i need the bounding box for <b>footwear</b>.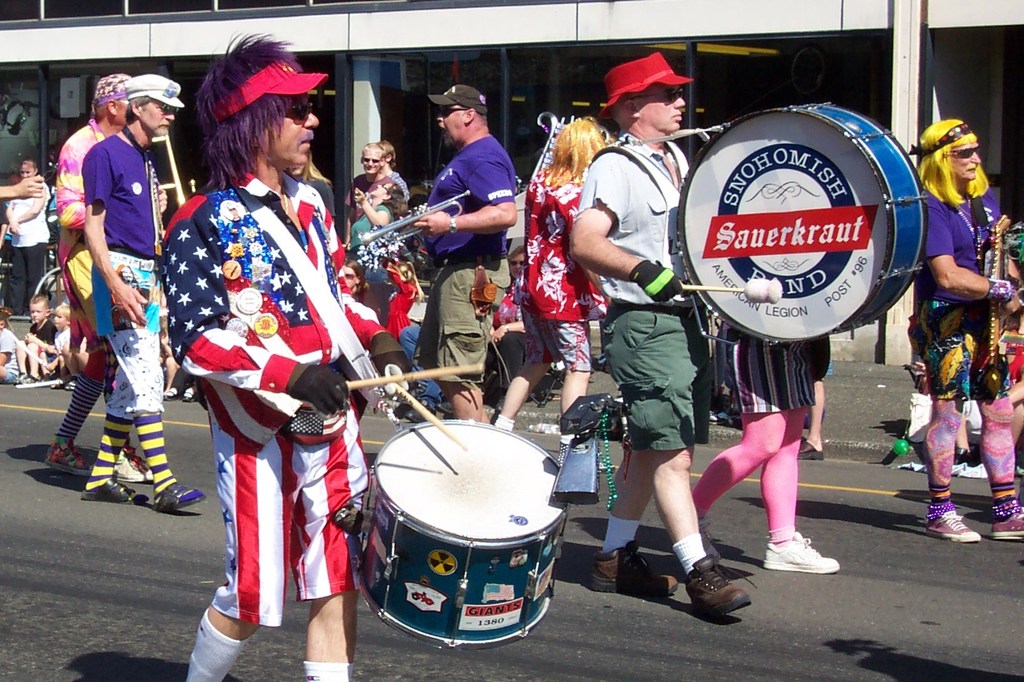
Here it is: rect(151, 481, 209, 517).
